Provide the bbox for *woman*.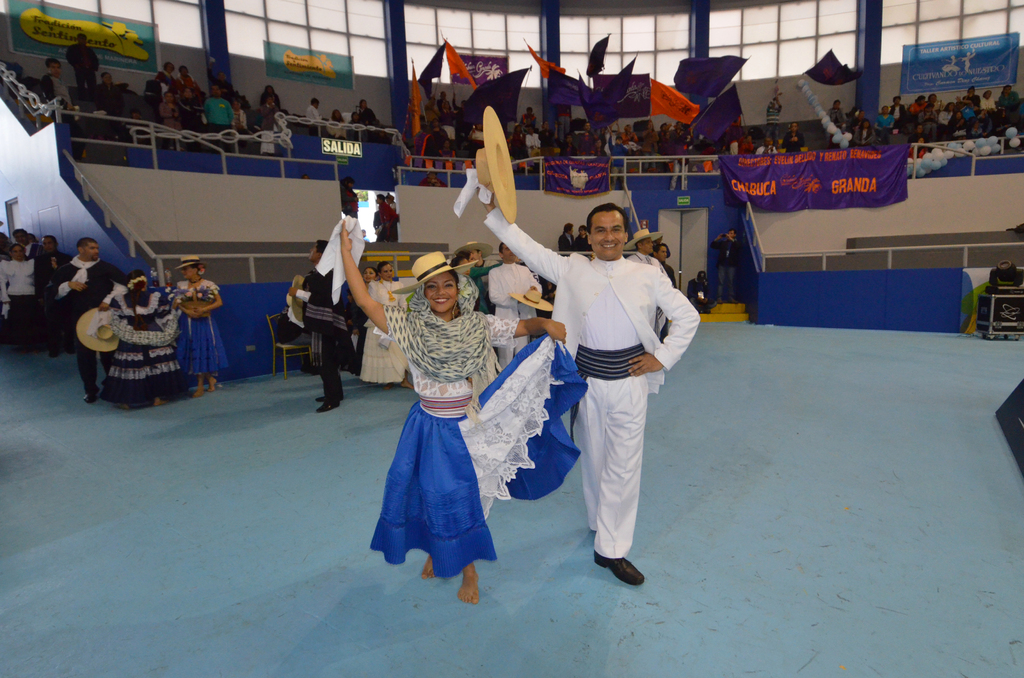
(99, 271, 180, 408).
